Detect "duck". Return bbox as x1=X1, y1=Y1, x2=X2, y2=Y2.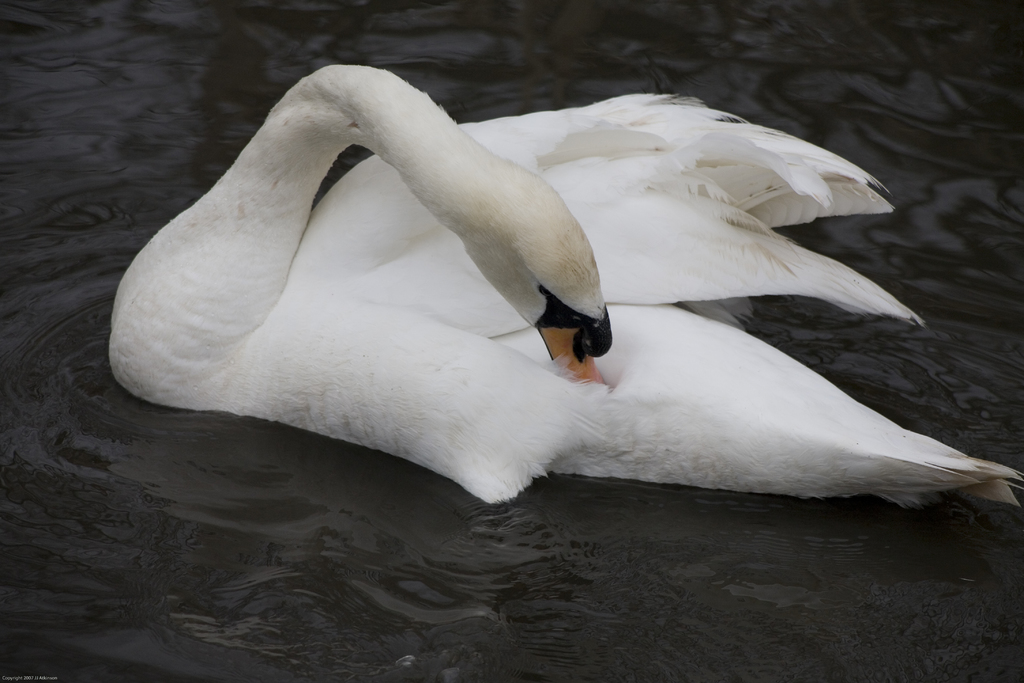
x1=75, y1=17, x2=1018, y2=527.
